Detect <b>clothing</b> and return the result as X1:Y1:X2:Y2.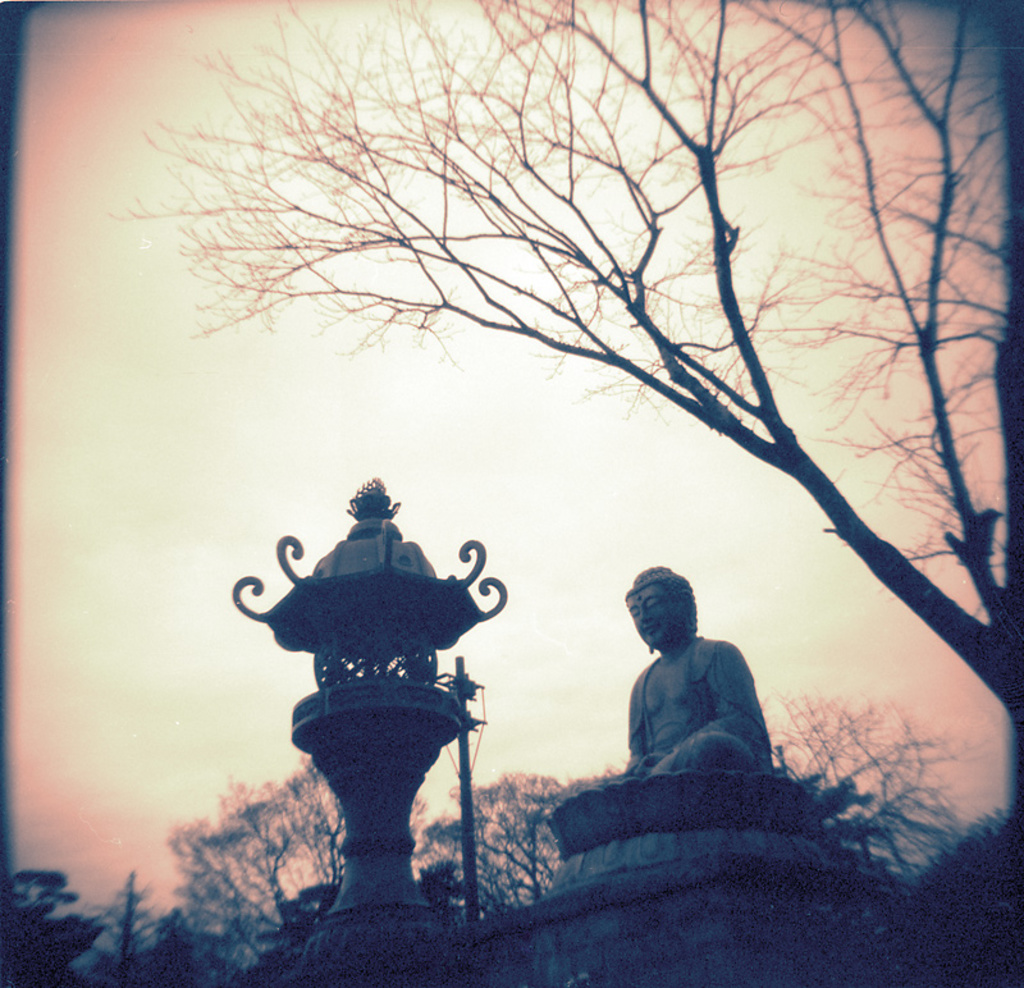
598:637:769:790.
